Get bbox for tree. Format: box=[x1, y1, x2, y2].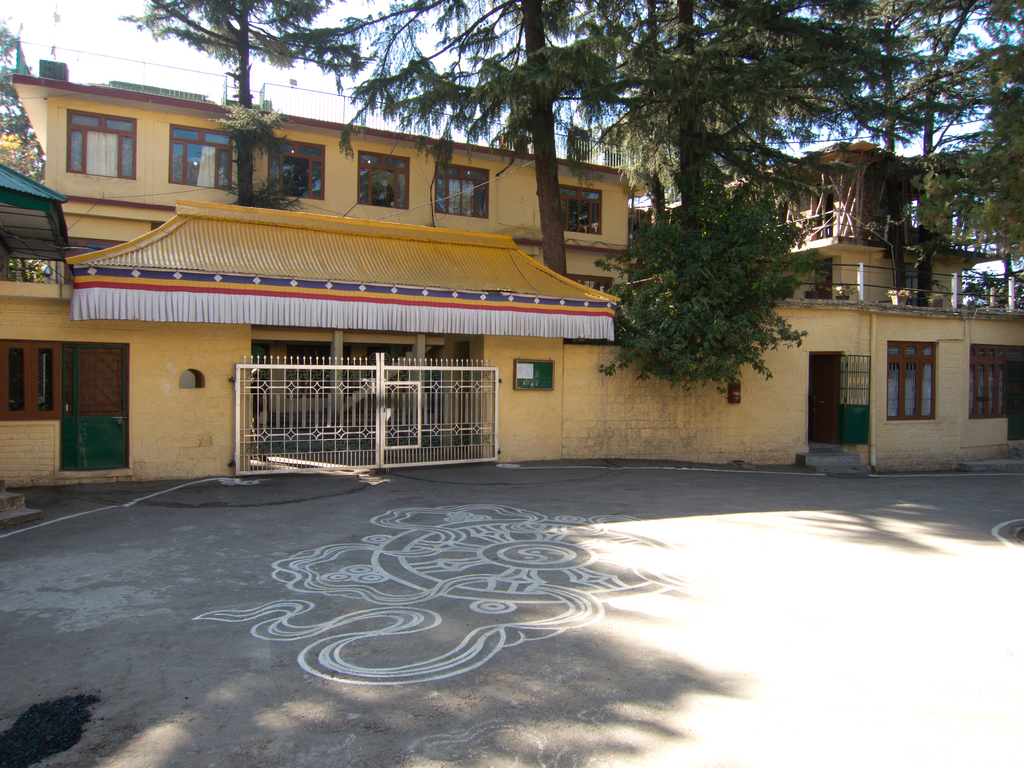
box=[0, 15, 44, 179].
